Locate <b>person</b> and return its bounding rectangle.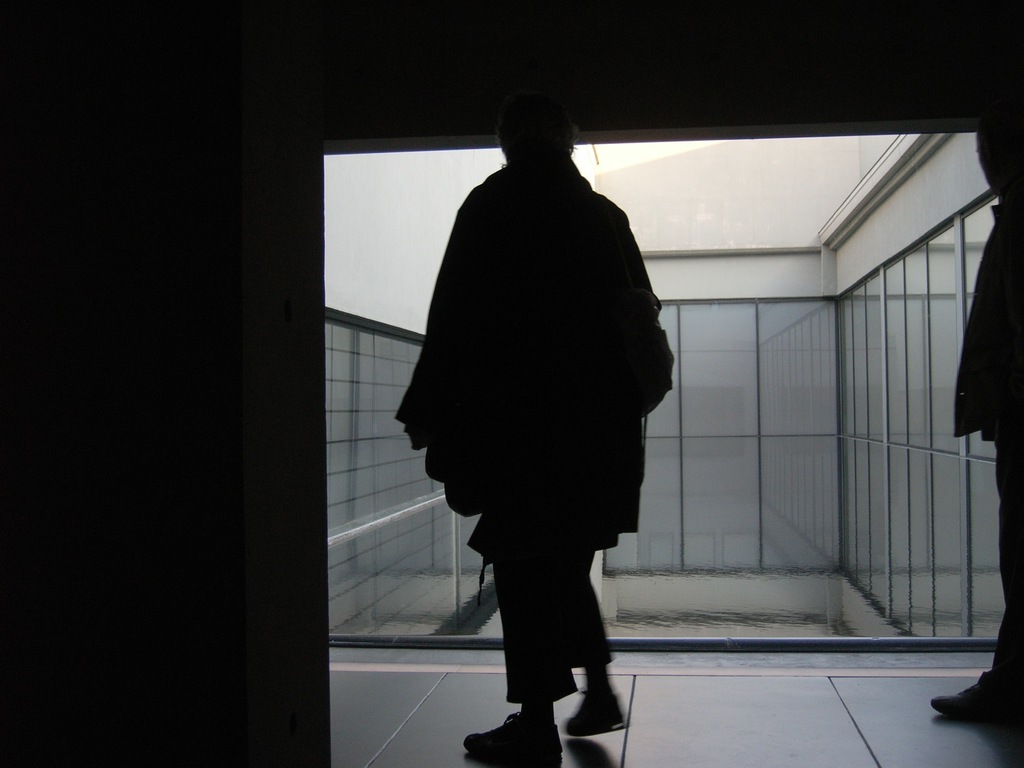
rect(401, 68, 671, 748).
